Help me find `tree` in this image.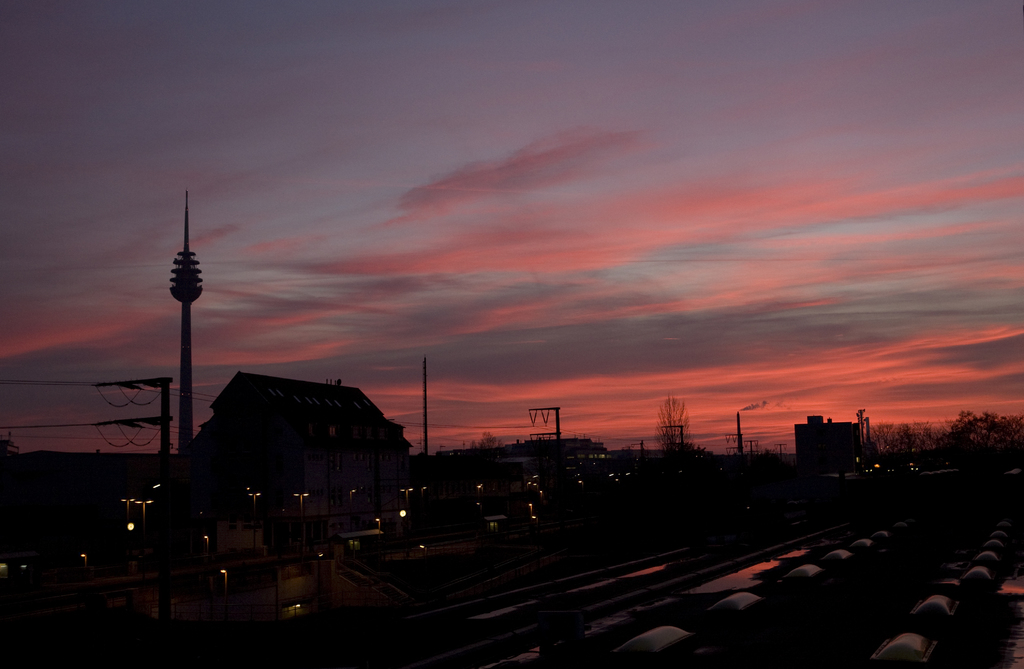
Found it: detection(649, 394, 695, 463).
